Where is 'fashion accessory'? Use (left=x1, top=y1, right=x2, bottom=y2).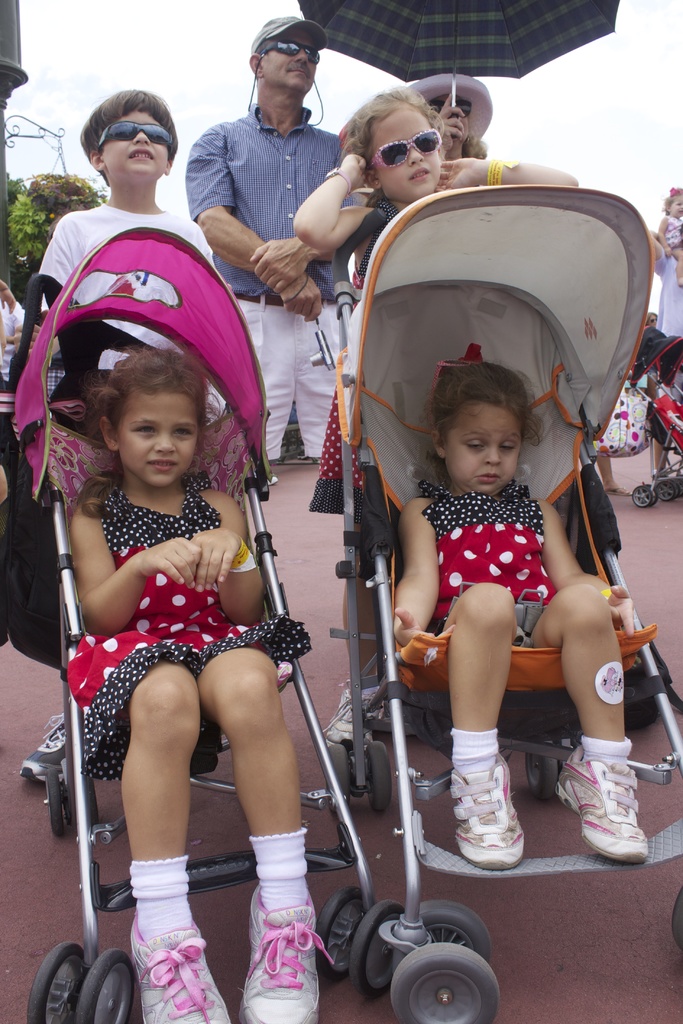
(left=672, top=186, right=680, bottom=193).
